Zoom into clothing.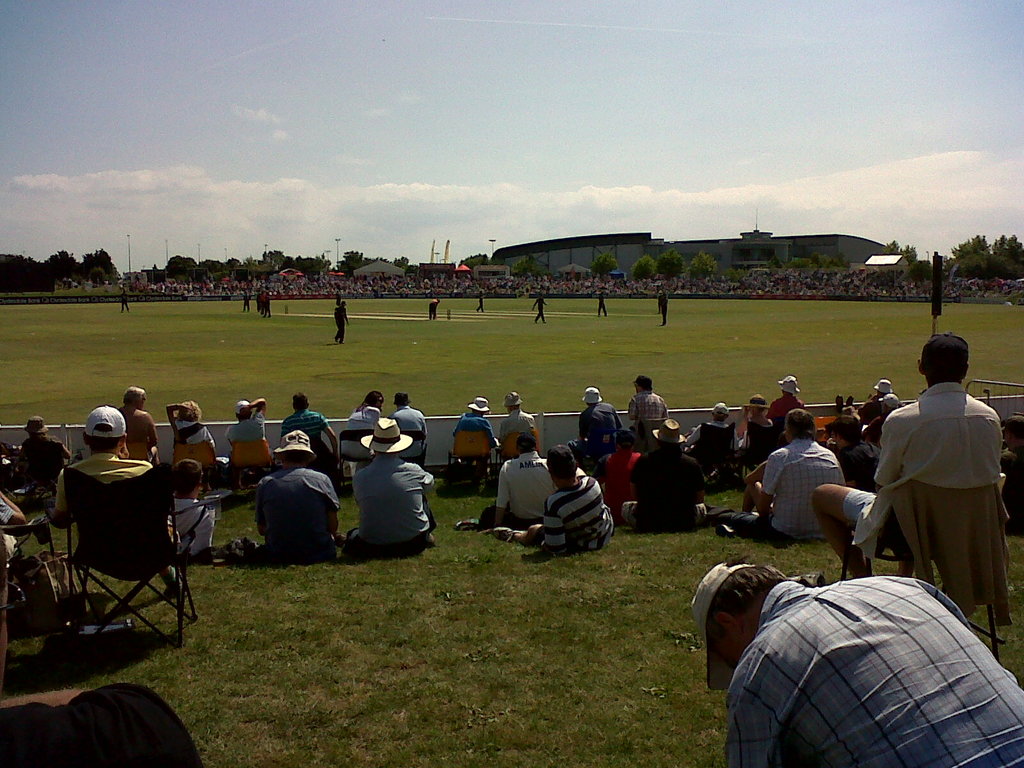
Zoom target: [575,404,619,467].
